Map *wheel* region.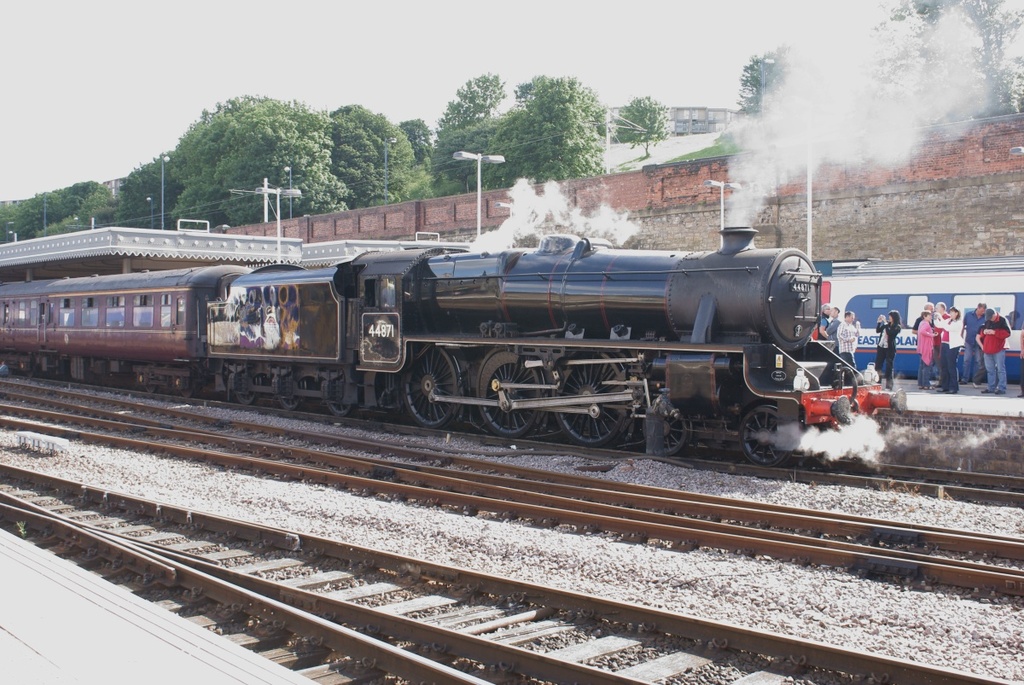
Mapped to (644, 401, 684, 459).
